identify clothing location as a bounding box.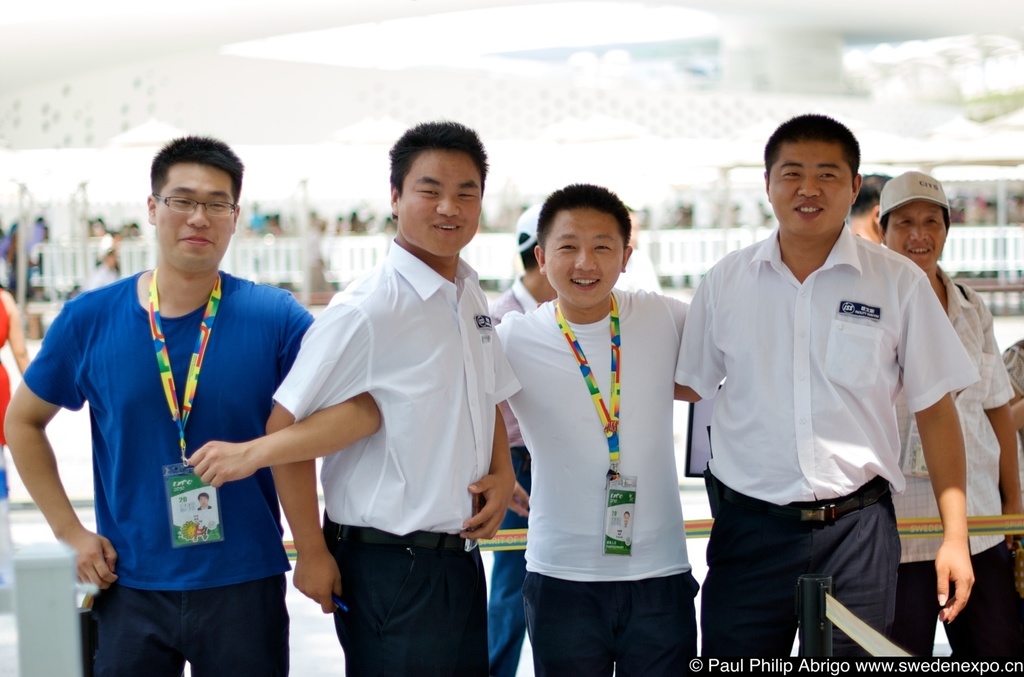
x1=26, y1=266, x2=308, y2=588.
